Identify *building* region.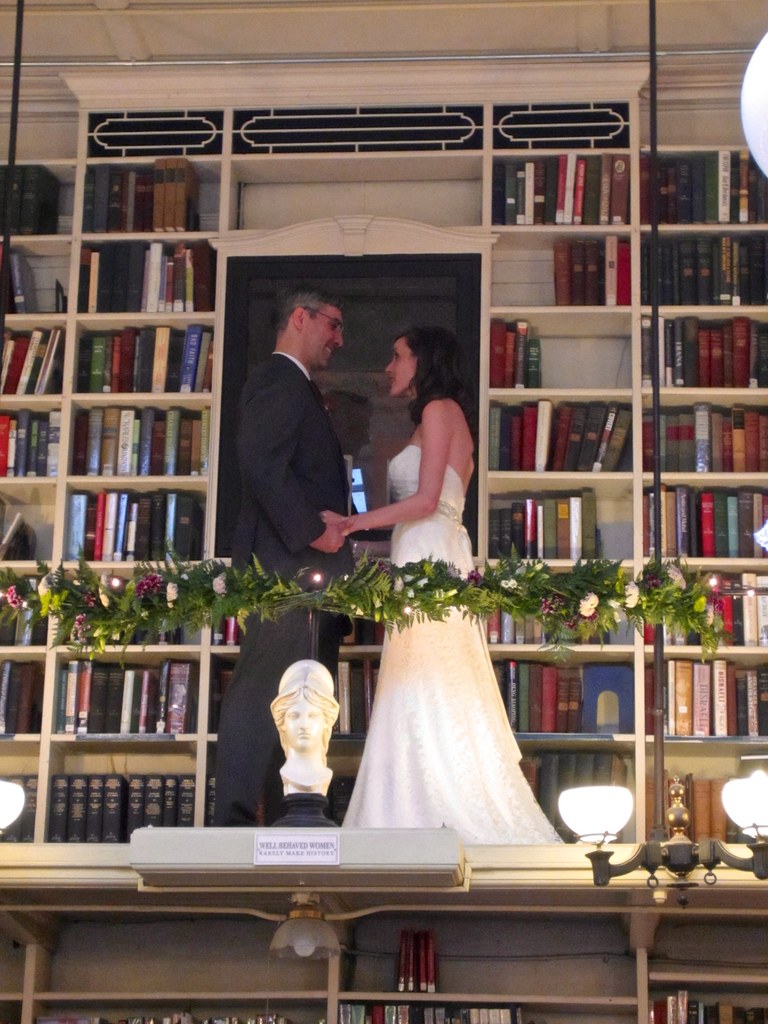
Region: bbox=[0, 1, 767, 1023].
